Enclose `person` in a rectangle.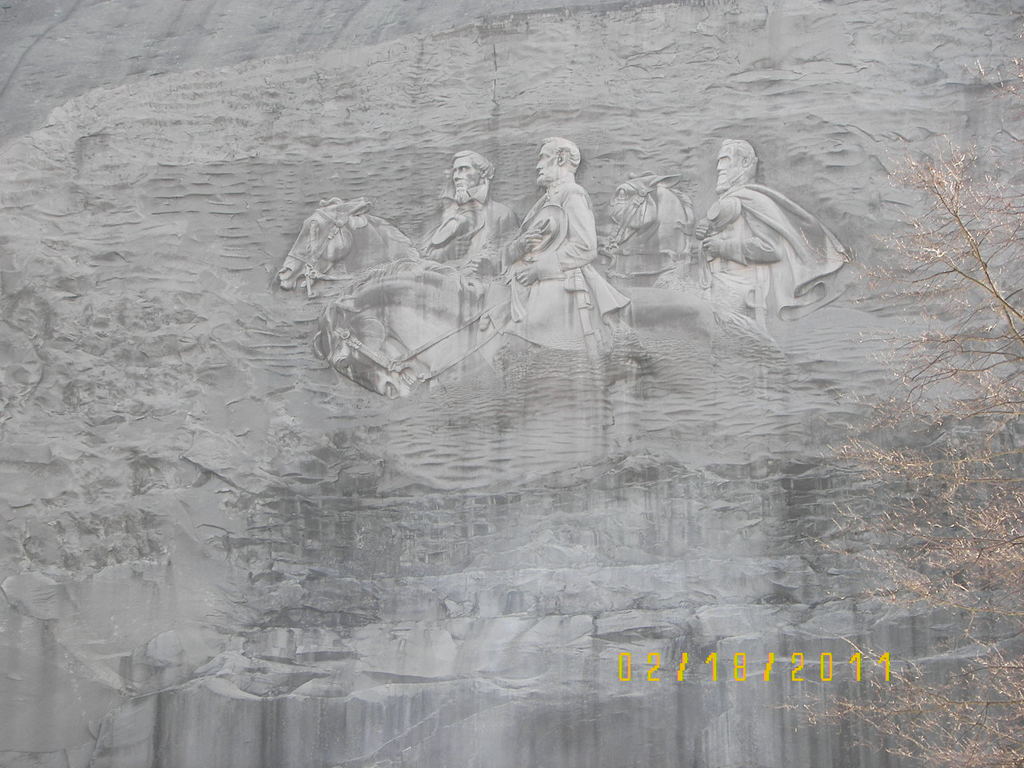
bbox(690, 138, 861, 334).
